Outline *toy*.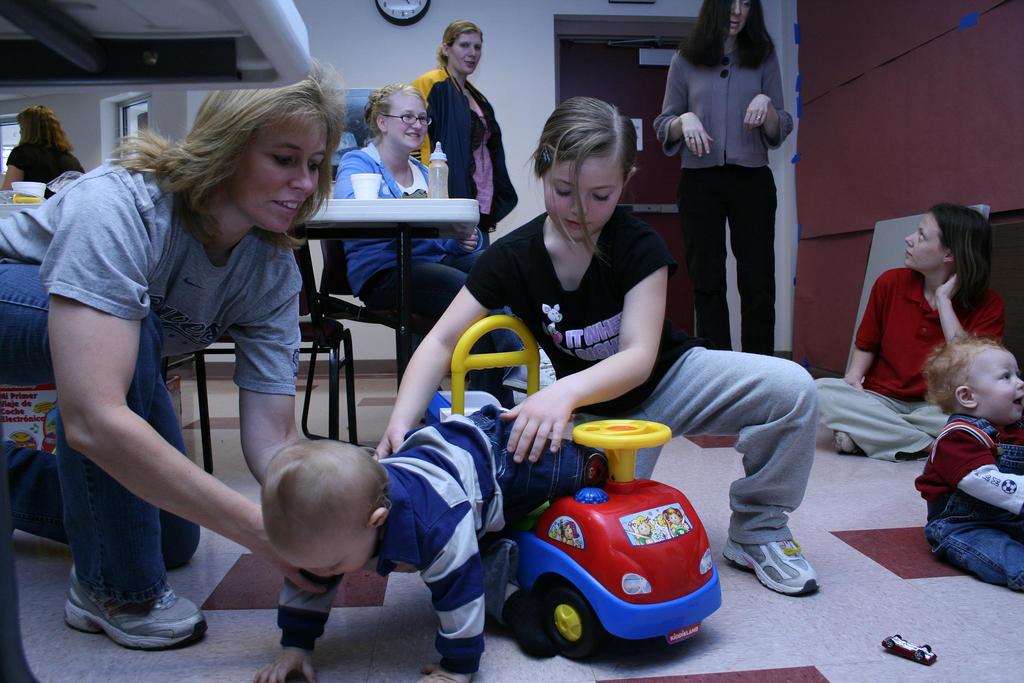
Outline: [884,630,939,666].
